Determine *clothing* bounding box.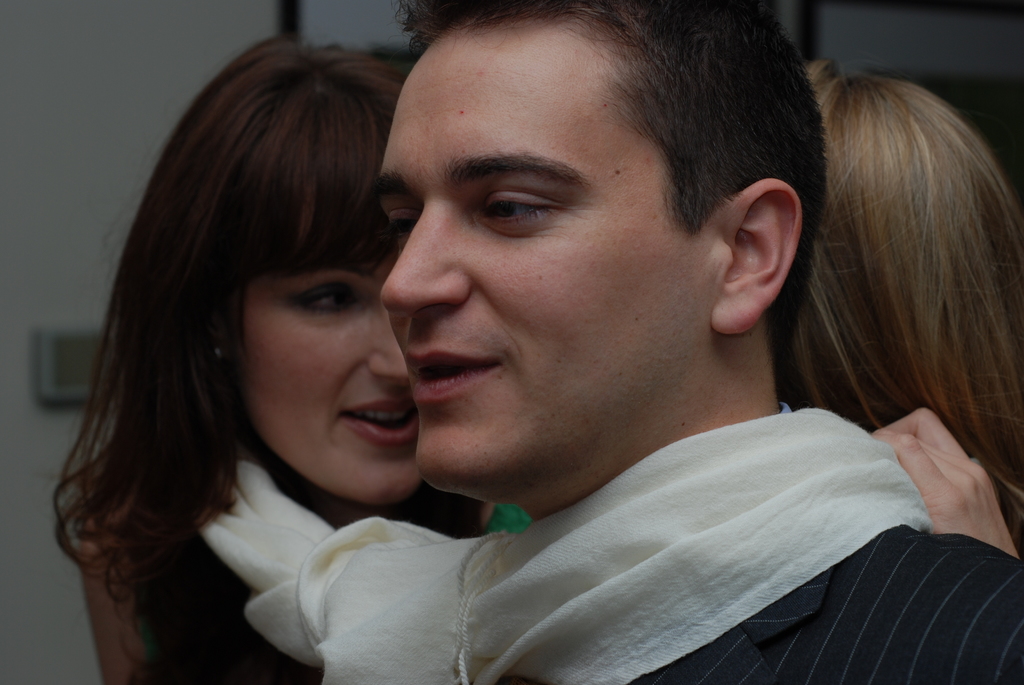
Determined: x1=83, y1=395, x2=798, y2=666.
